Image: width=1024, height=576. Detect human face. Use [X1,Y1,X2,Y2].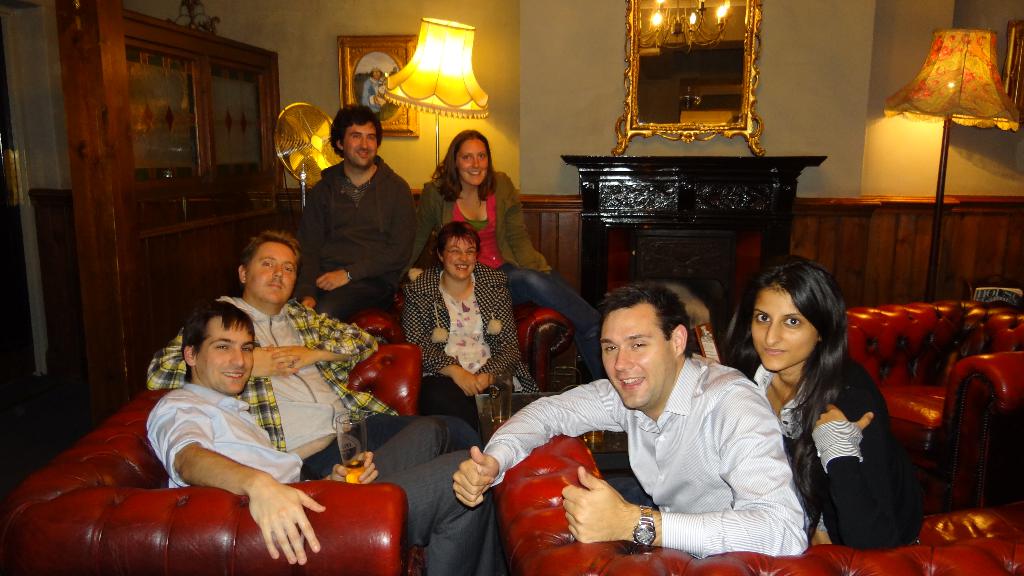
[200,317,255,387].
